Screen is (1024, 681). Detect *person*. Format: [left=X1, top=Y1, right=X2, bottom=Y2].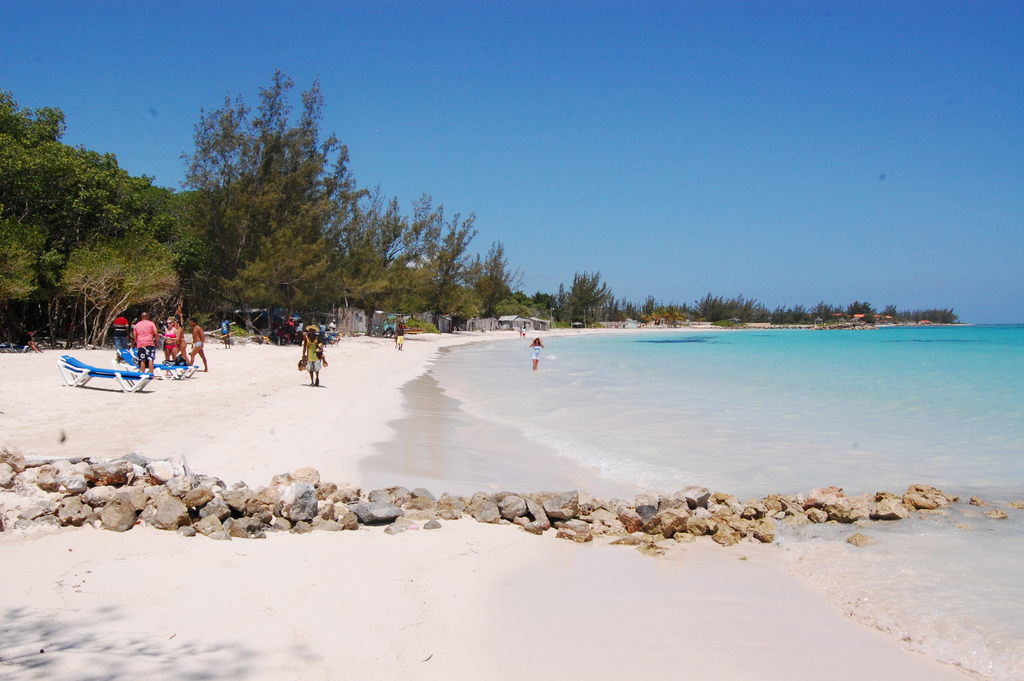
[left=191, top=319, right=207, bottom=372].
